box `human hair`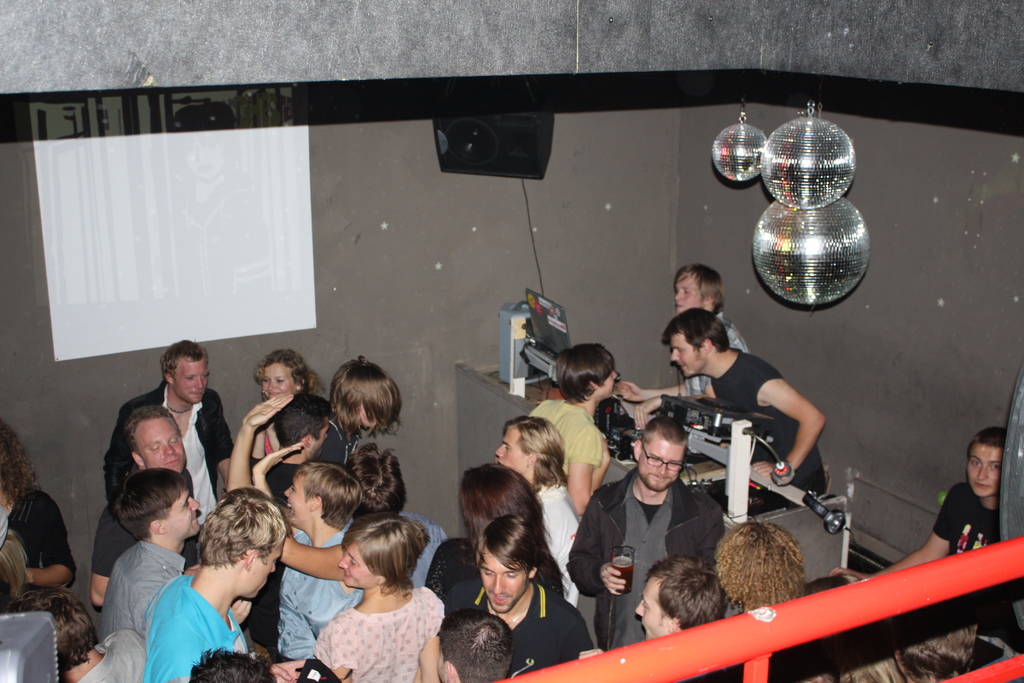
(841,621,902,682)
